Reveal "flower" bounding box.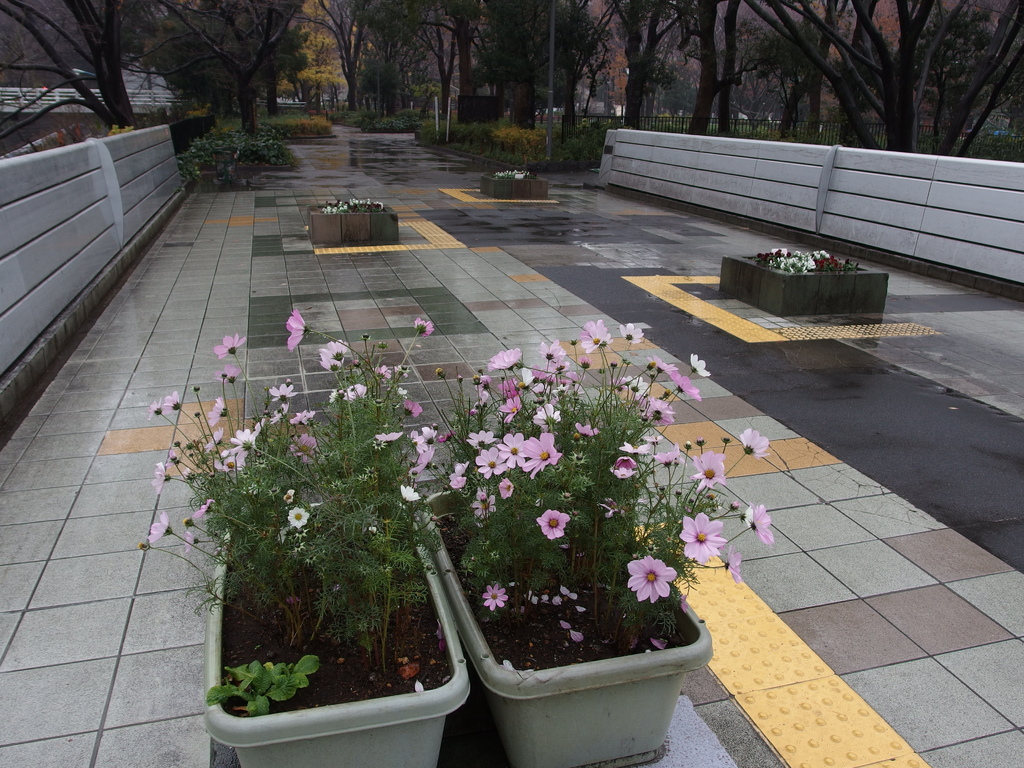
Revealed: box(622, 443, 652, 451).
